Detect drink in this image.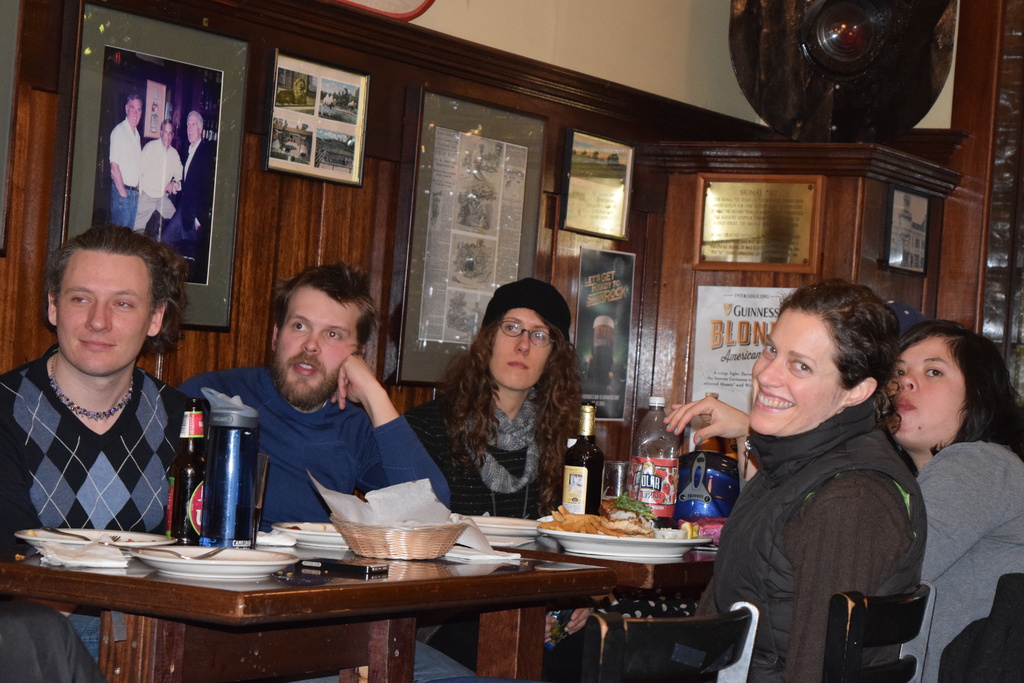
Detection: <box>636,511,676,532</box>.
